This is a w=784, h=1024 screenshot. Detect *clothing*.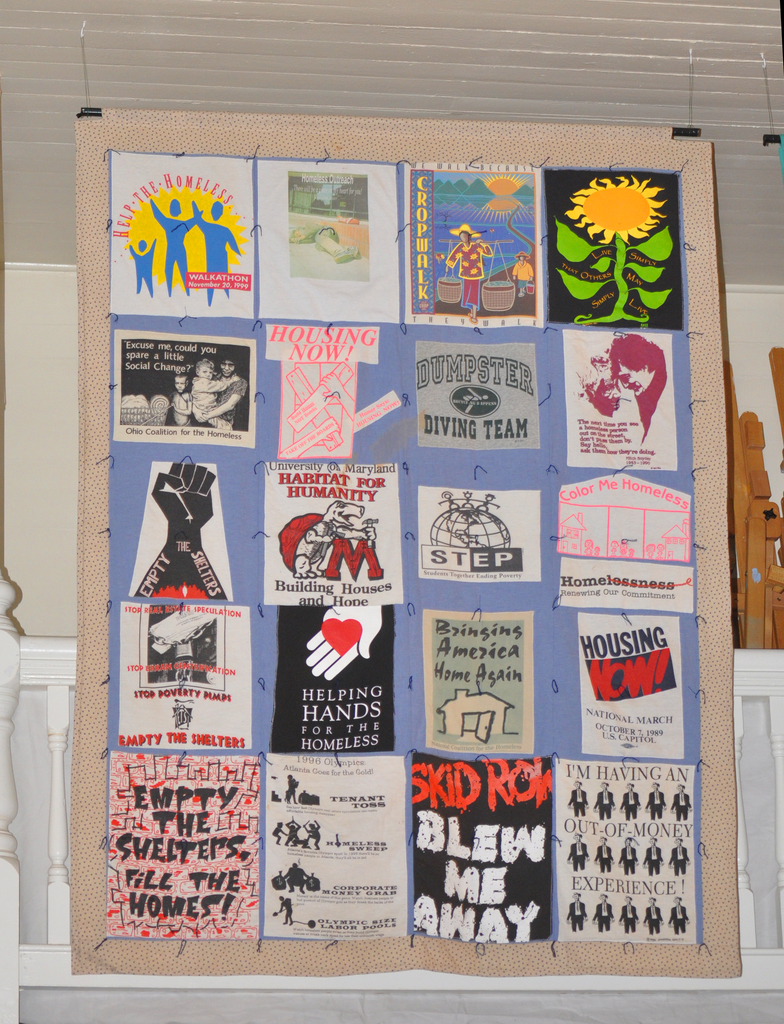
441/236/495/311.
